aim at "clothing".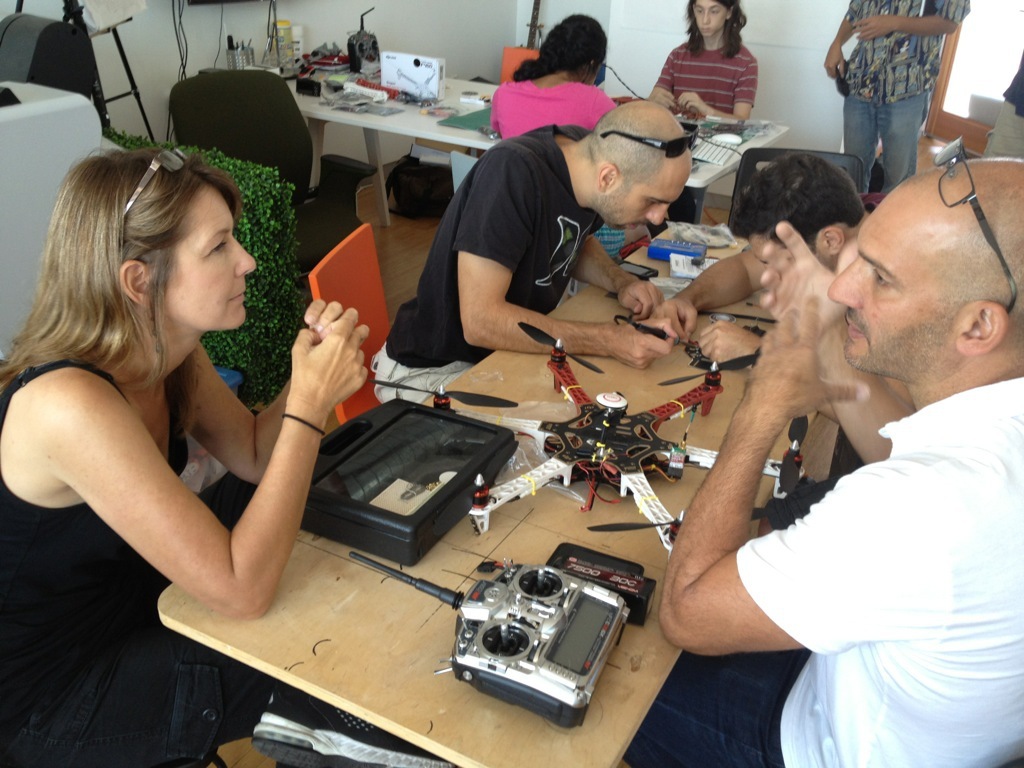
Aimed at [652,249,977,746].
